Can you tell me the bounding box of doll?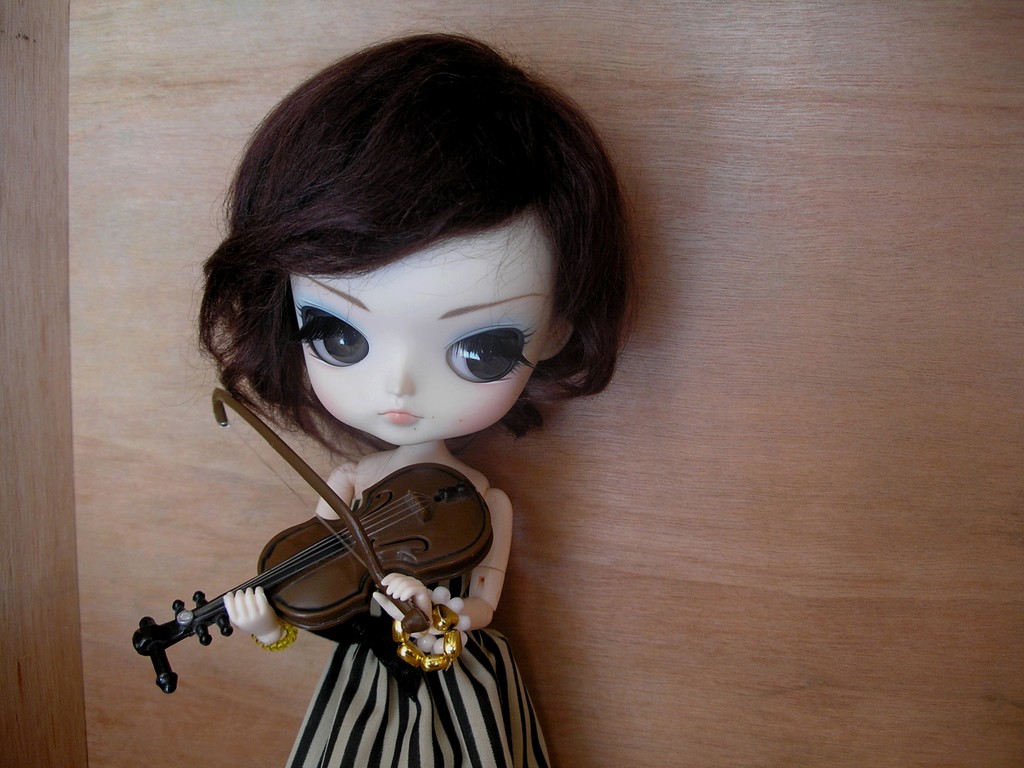
[left=125, top=57, right=653, bottom=754].
